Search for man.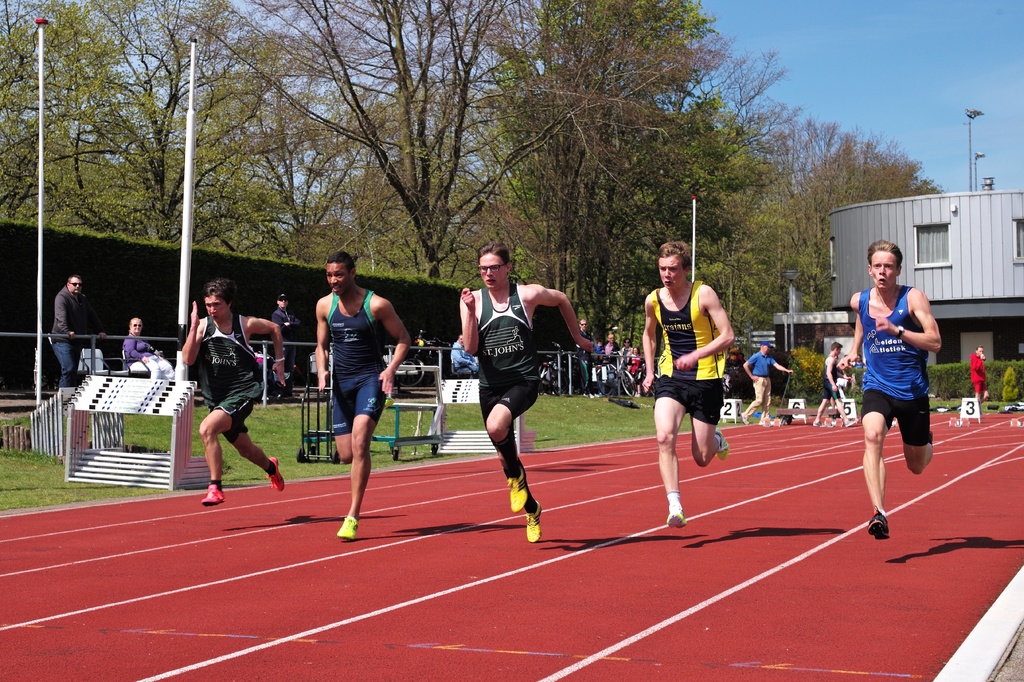
Found at BBox(838, 241, 939, 541).
